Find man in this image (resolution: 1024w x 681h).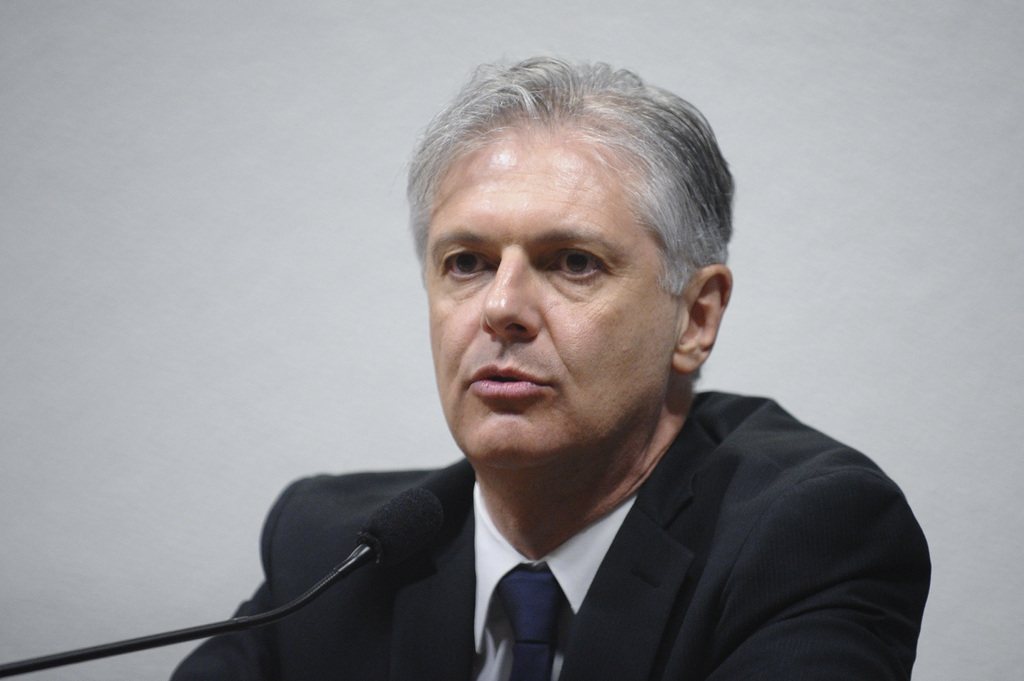
locate(166, 64, 951, 678).
